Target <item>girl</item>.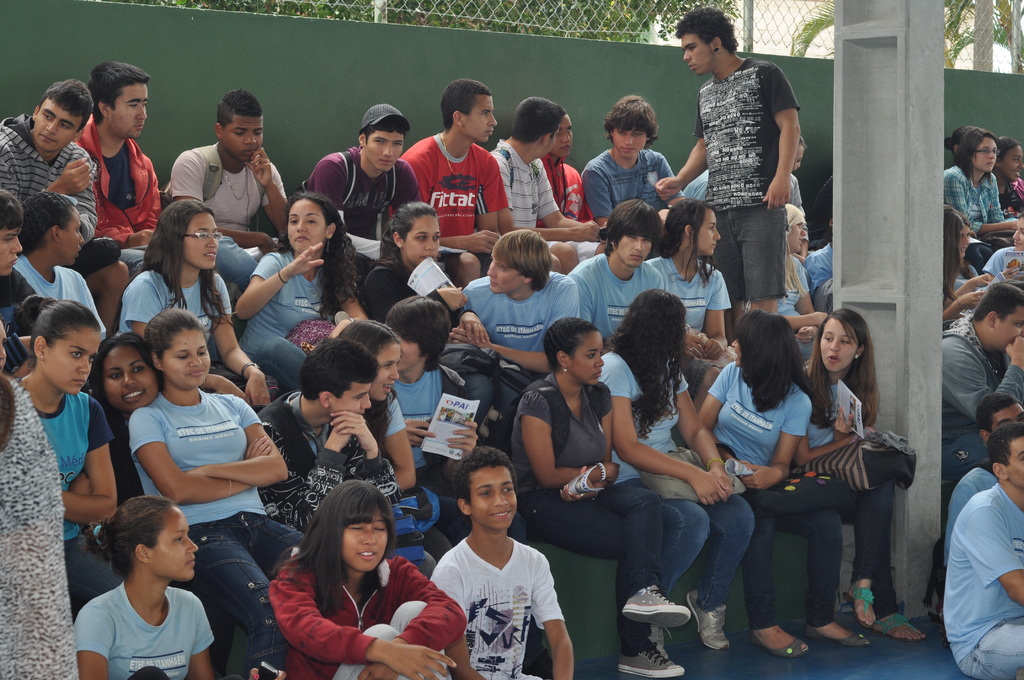
Target region: [left=992, top=138, right=1023, bottom=219].
